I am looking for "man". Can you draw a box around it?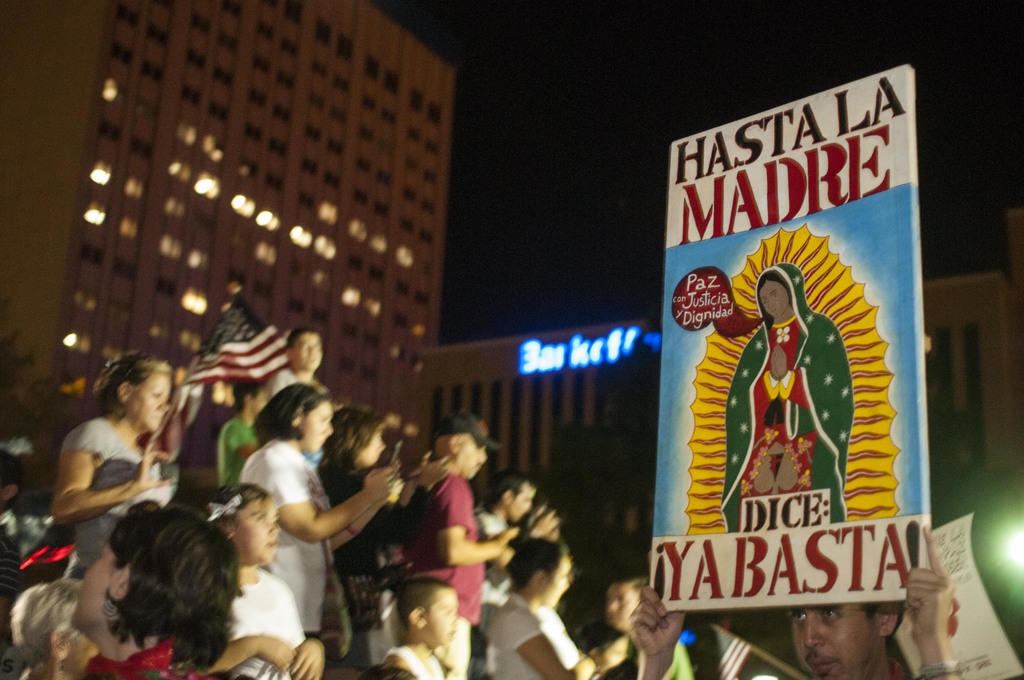
Sure, the bounding box is <box>467,468,551,537</box>.
